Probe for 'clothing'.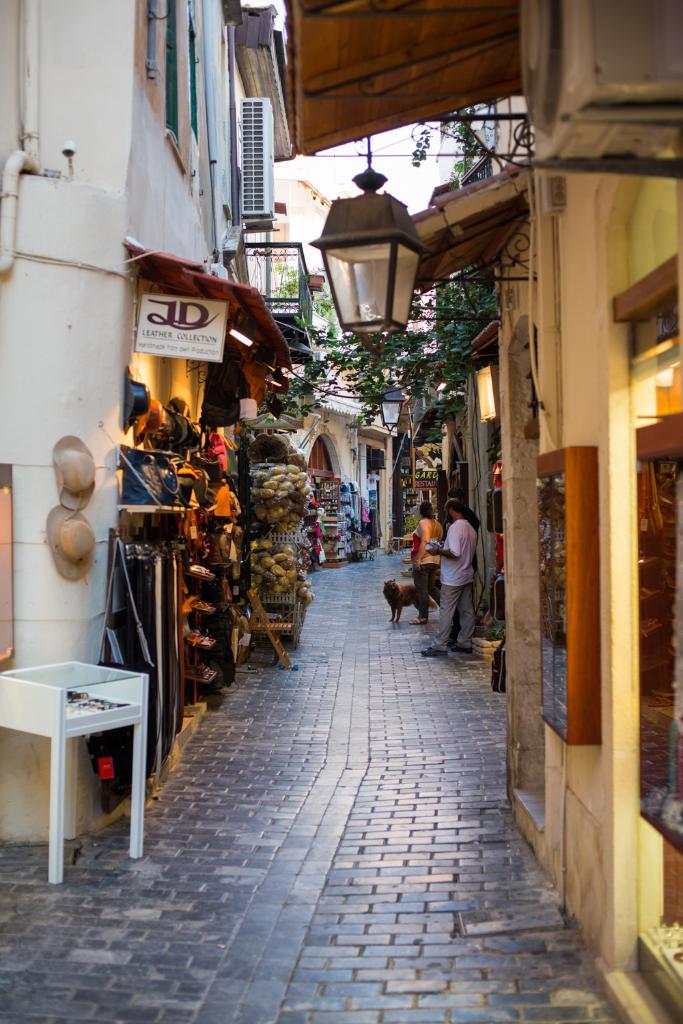
Probe result: bbox=[429, 515, 477, 655].
